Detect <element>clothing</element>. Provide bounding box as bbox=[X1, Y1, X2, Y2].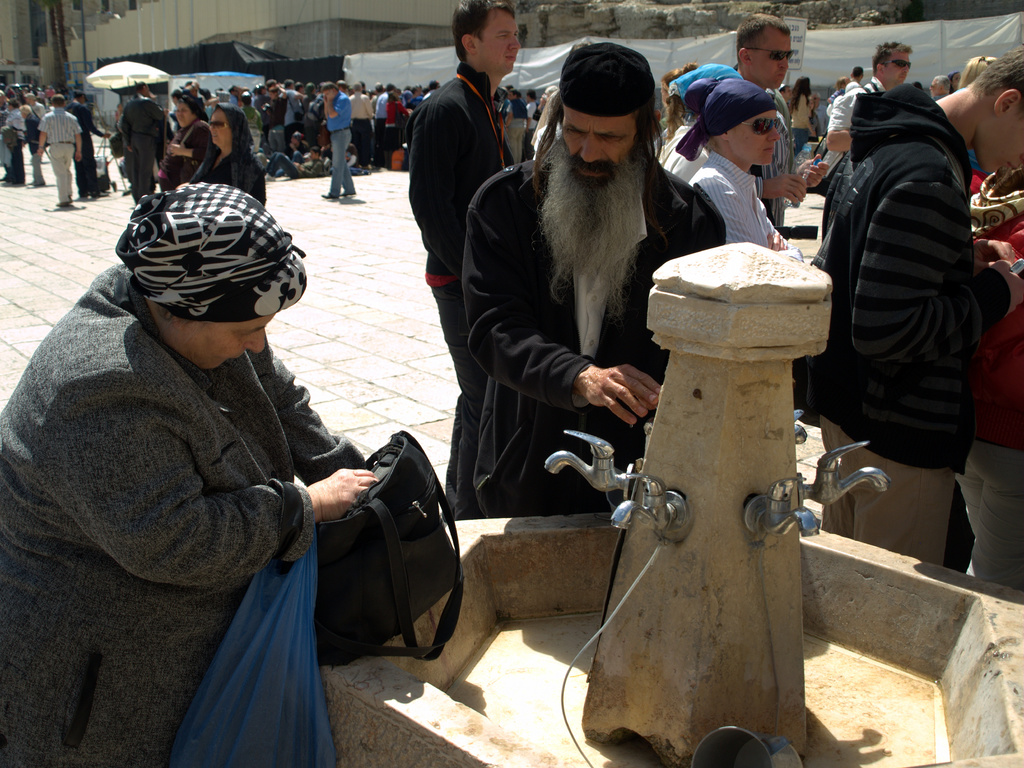
bbox=[67, 100, 104, 192].
